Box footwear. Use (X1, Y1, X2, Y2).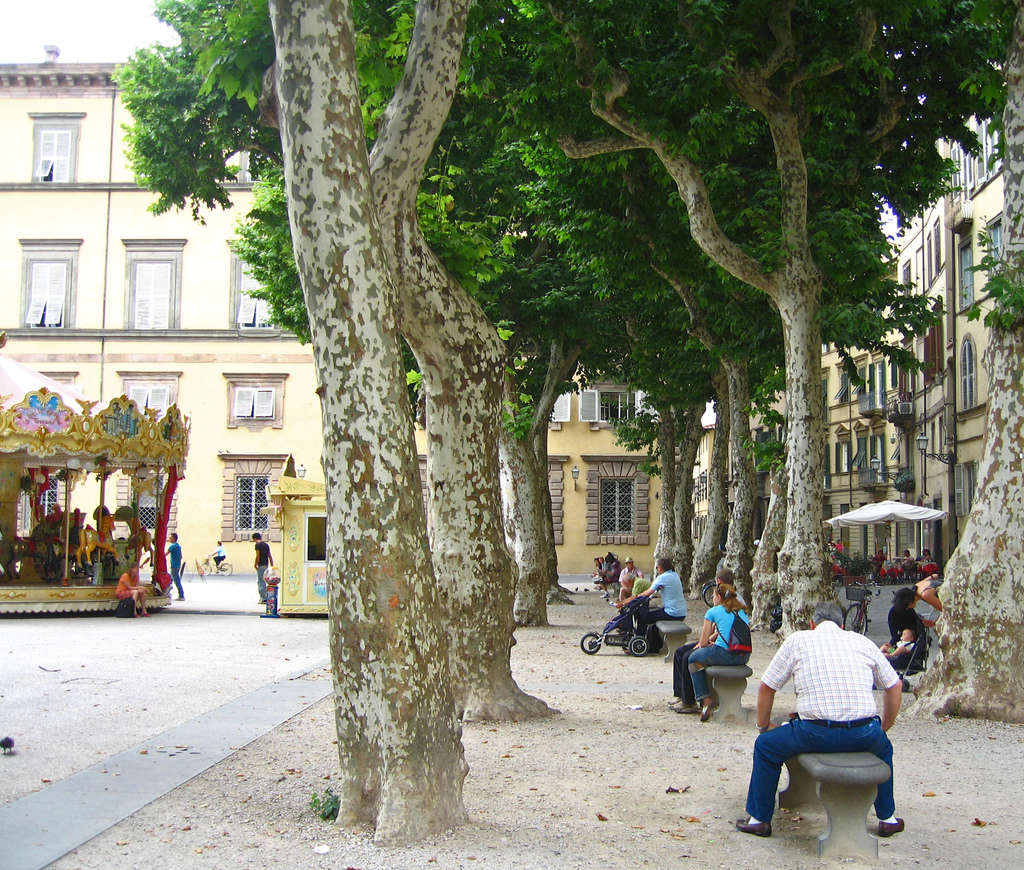
(598, 591, 609, 597).
